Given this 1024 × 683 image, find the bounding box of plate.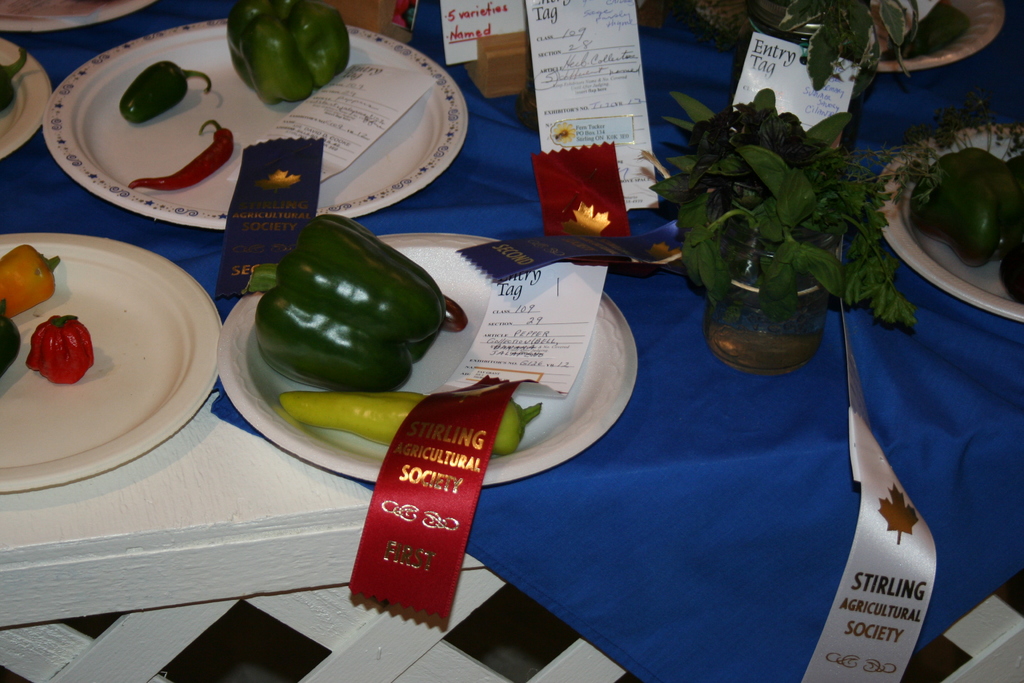
crop(0, 38, 51, 158).
